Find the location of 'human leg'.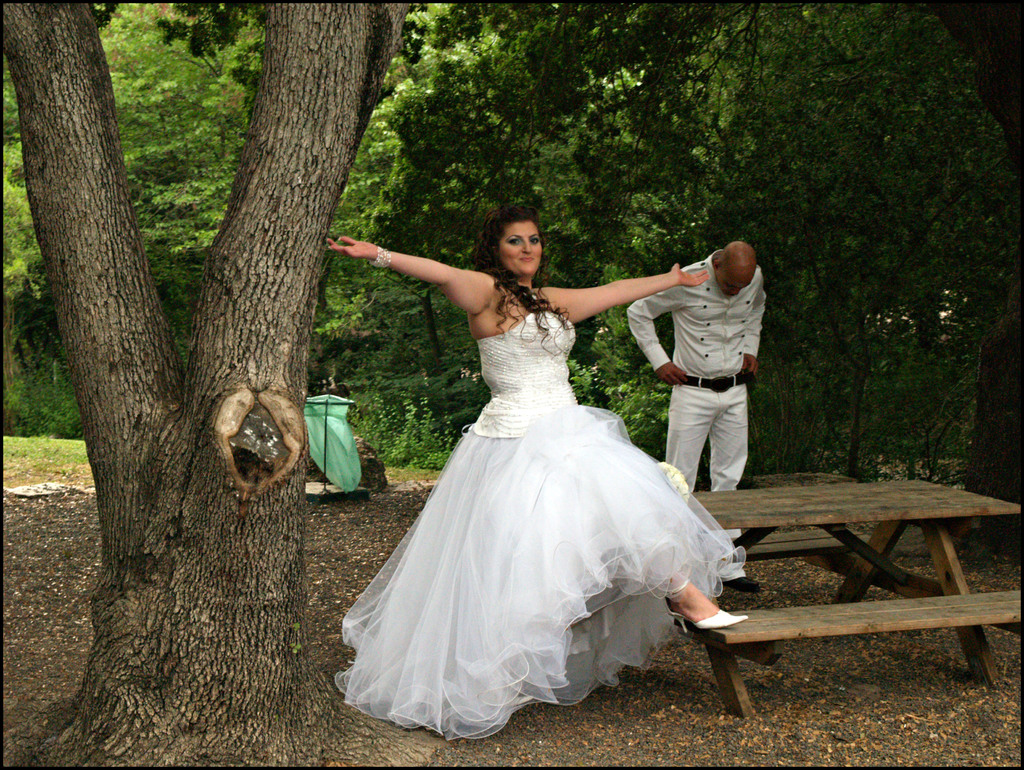
Location: locate(666, 390, 708, 490).
